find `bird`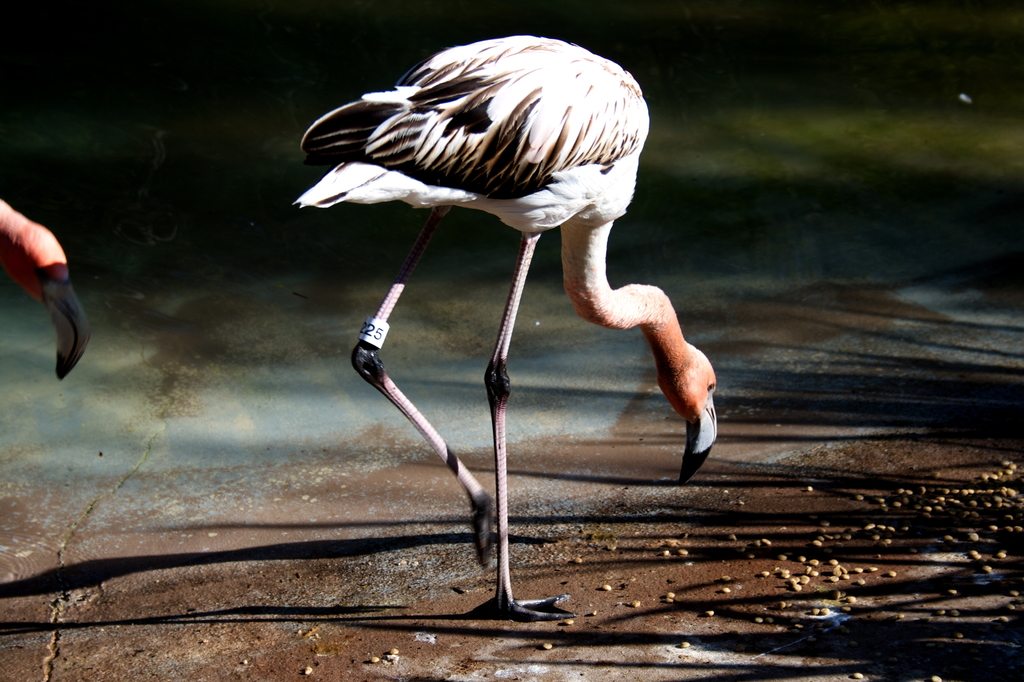
[x1=0, y1=198, x2=91, y2=386]
